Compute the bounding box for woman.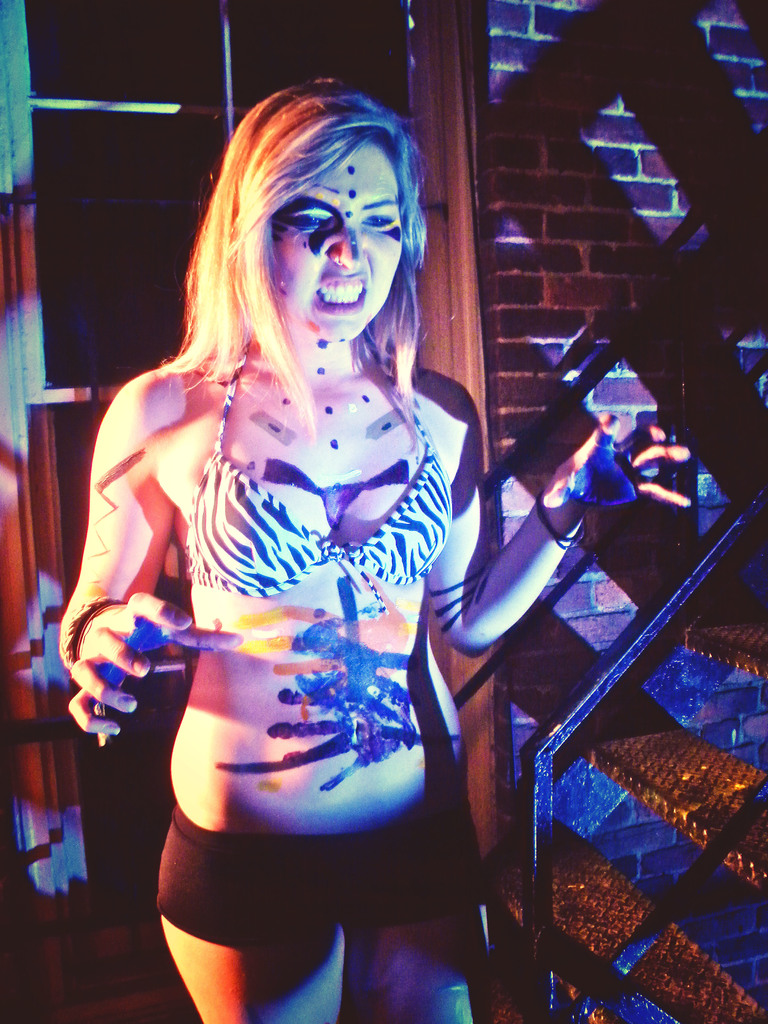
(58,79,687,1023).
